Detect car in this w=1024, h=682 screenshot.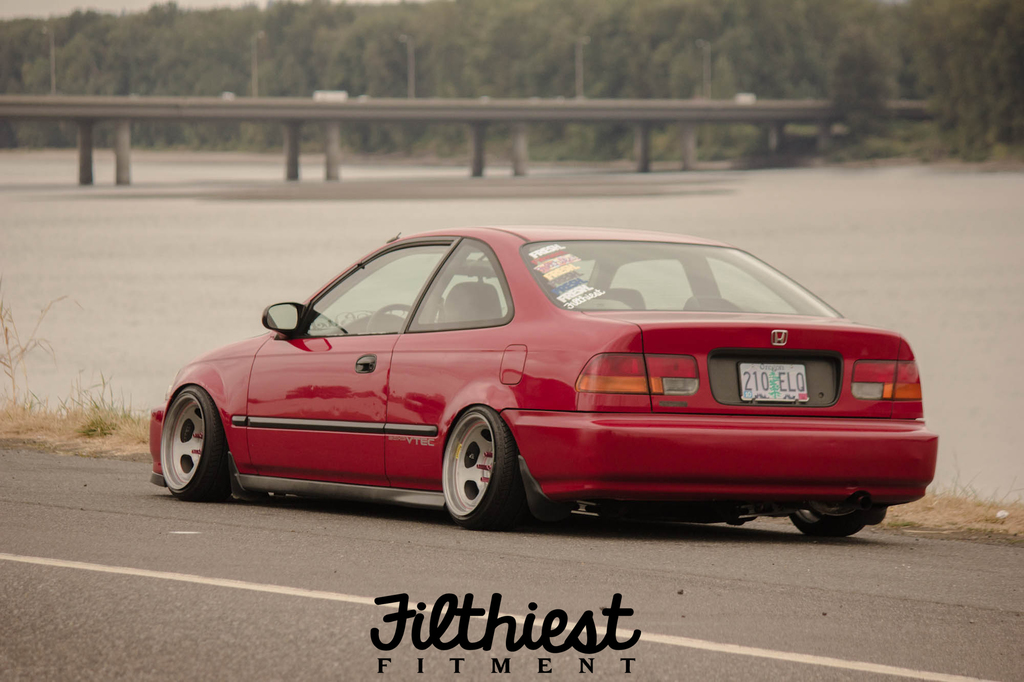
Detection: (left=142, top=225, right=938, bottom=546).
